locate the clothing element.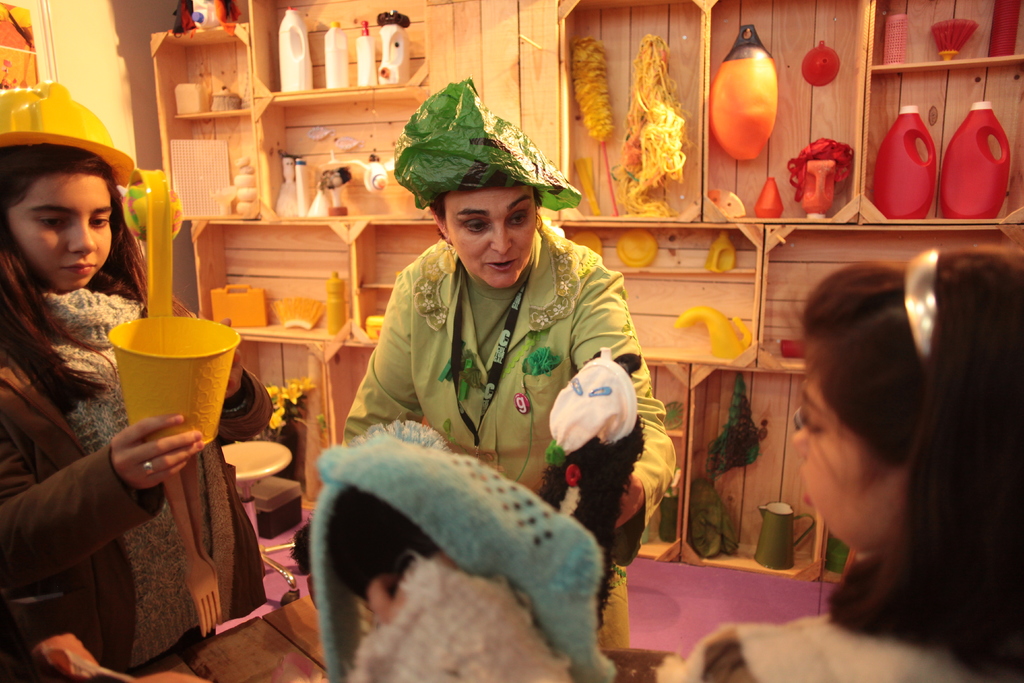
Element bbox: (x1=678, y1=601, x2=986, y2=681).
